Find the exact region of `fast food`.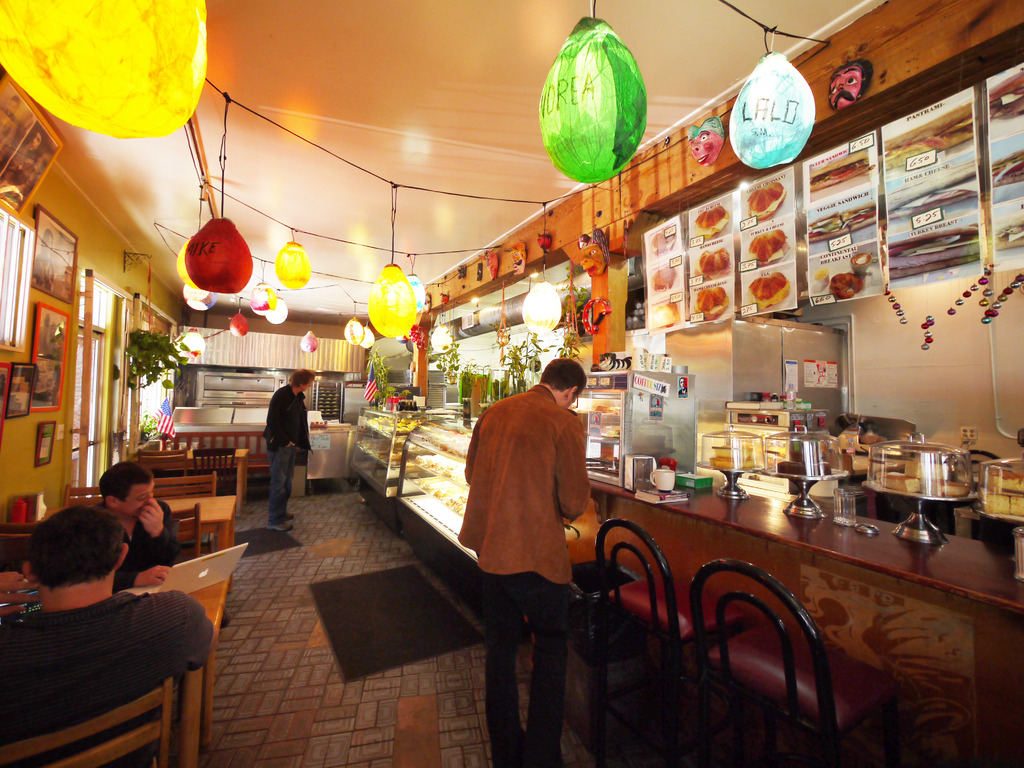
Exact region: locate(886, 172, 976, 214).
